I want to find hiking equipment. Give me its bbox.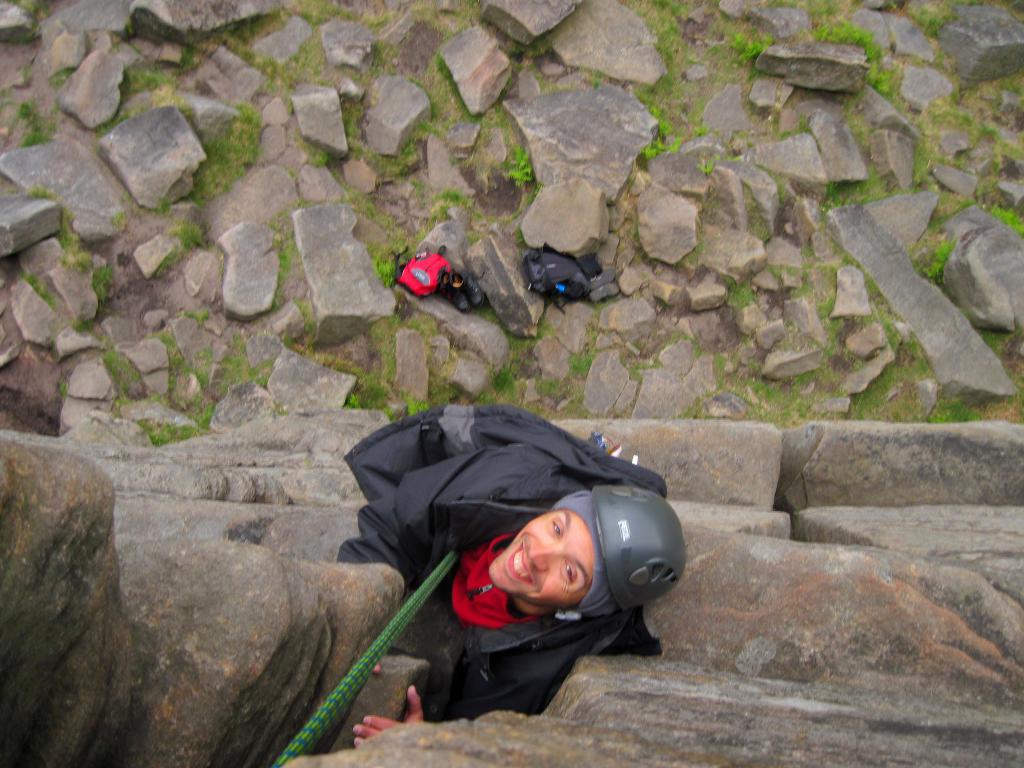
[x1=593, y1=484, x2=682, y2=622].
